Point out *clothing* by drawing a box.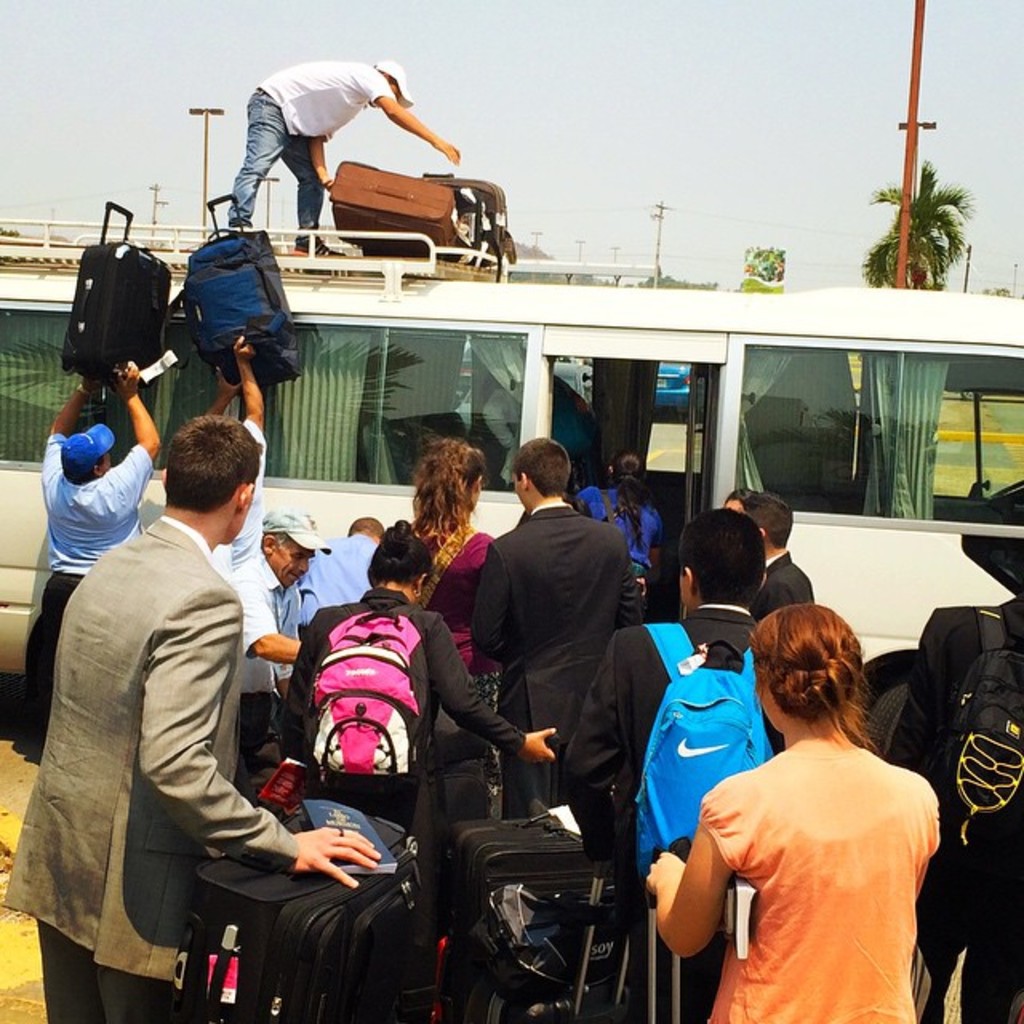
select_region(576, 482, 622, 514).
